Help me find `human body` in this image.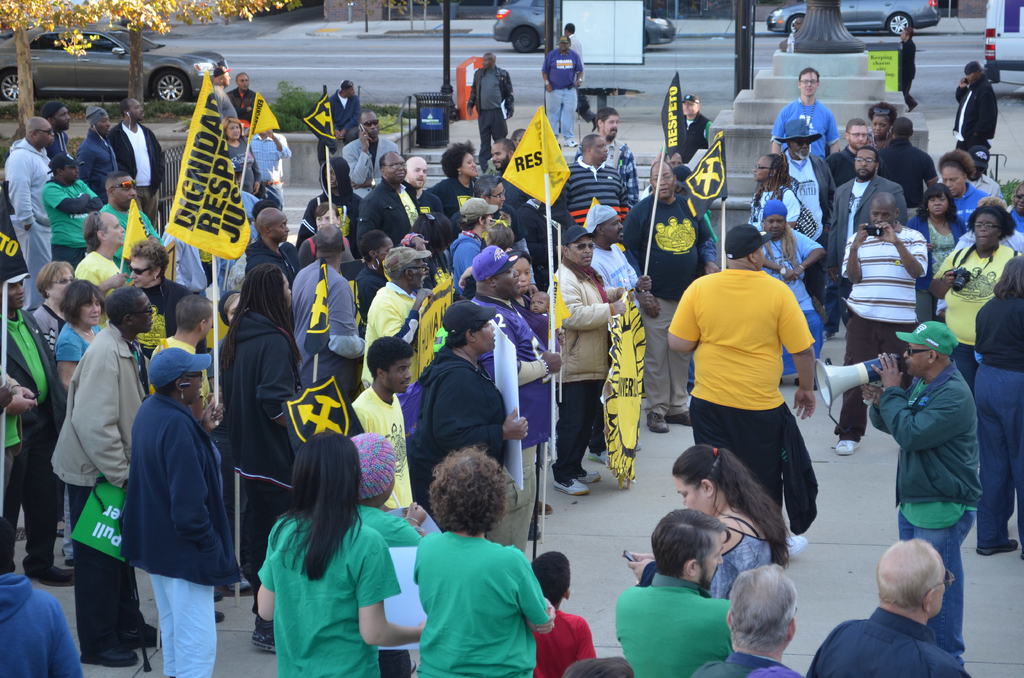
Found it: (692,567,810,677).
